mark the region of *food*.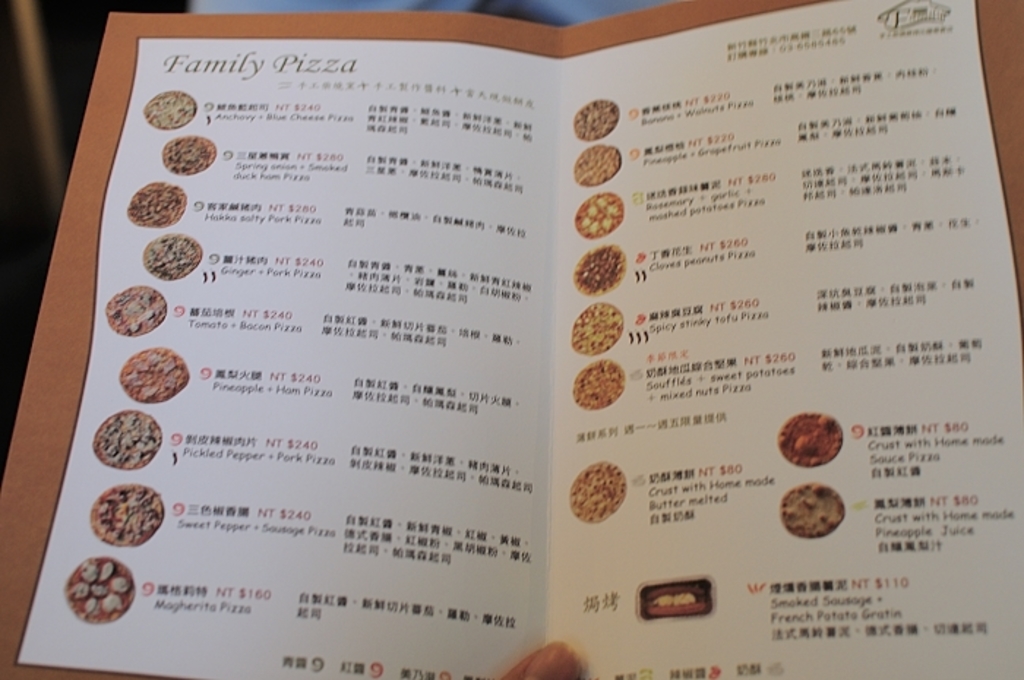
Region: select_region(778, 483, 846, 541).
